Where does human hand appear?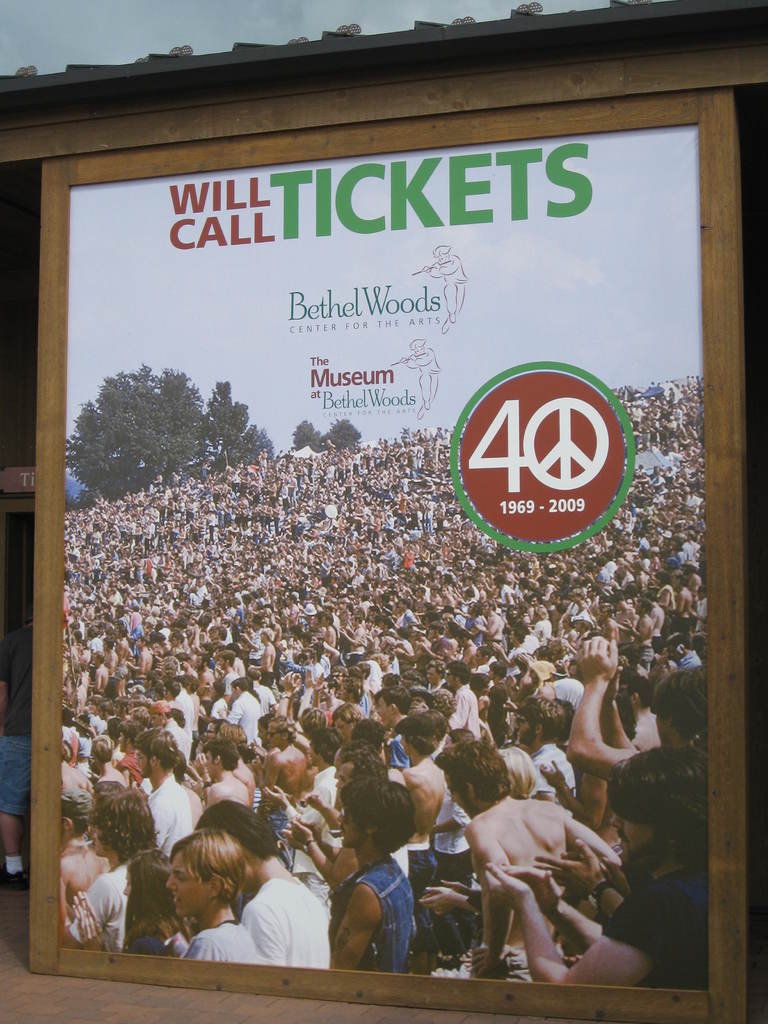
Appears at crop(276, 671, 301, 693).
